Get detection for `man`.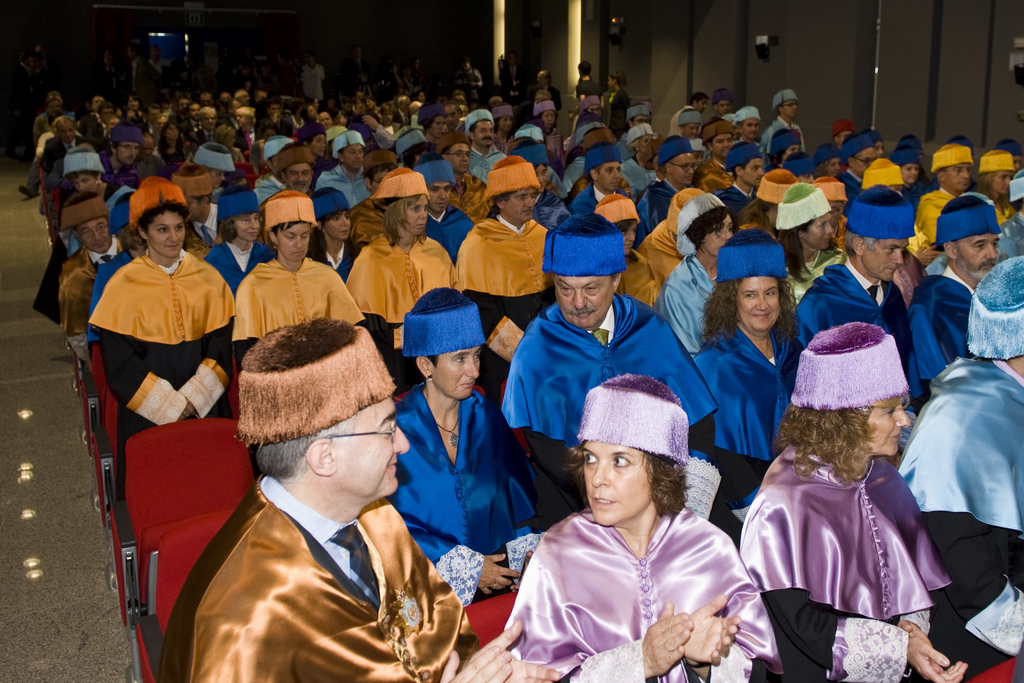
Detection: pyautogui.locateOnScreen(732, 106, 760, 156).
